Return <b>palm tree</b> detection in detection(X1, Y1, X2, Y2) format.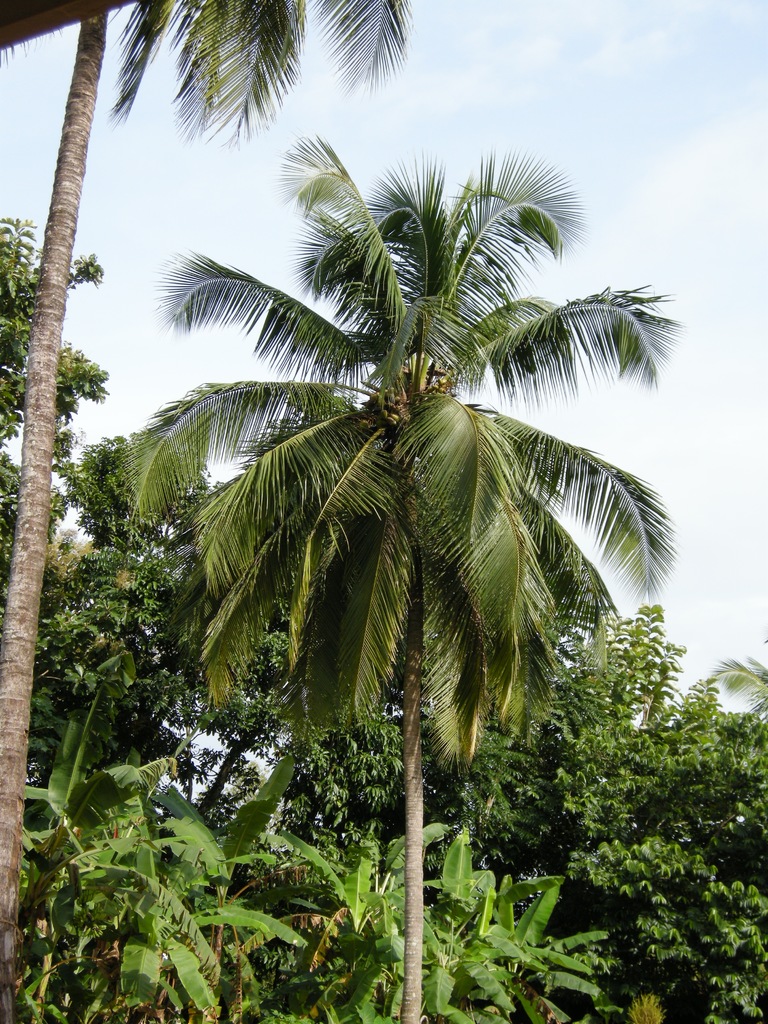
detection(114, 128, 689, 1022).
